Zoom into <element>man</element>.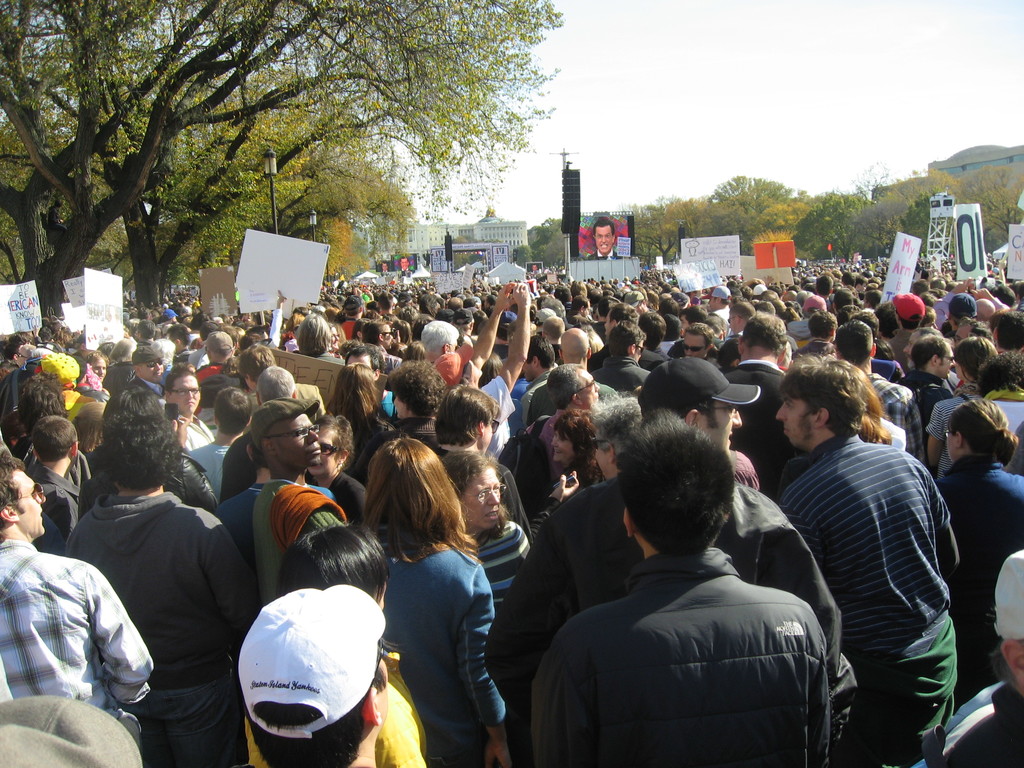
Zoom target: <box>760,360,976,758</box>.
